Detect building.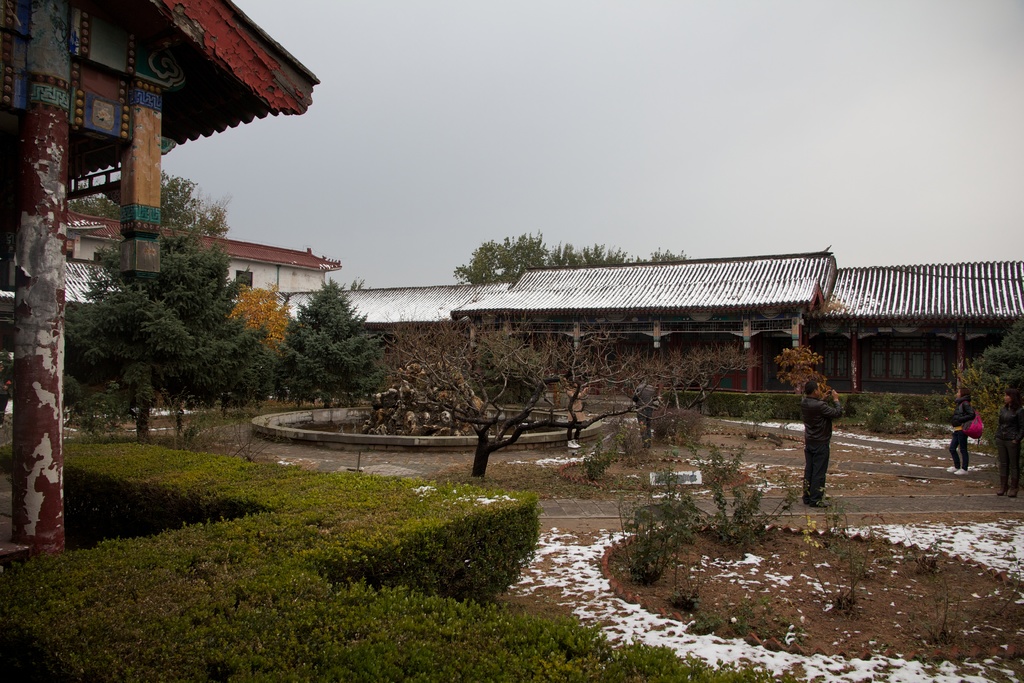
Detected at <box>0,0,342,564</box>.
